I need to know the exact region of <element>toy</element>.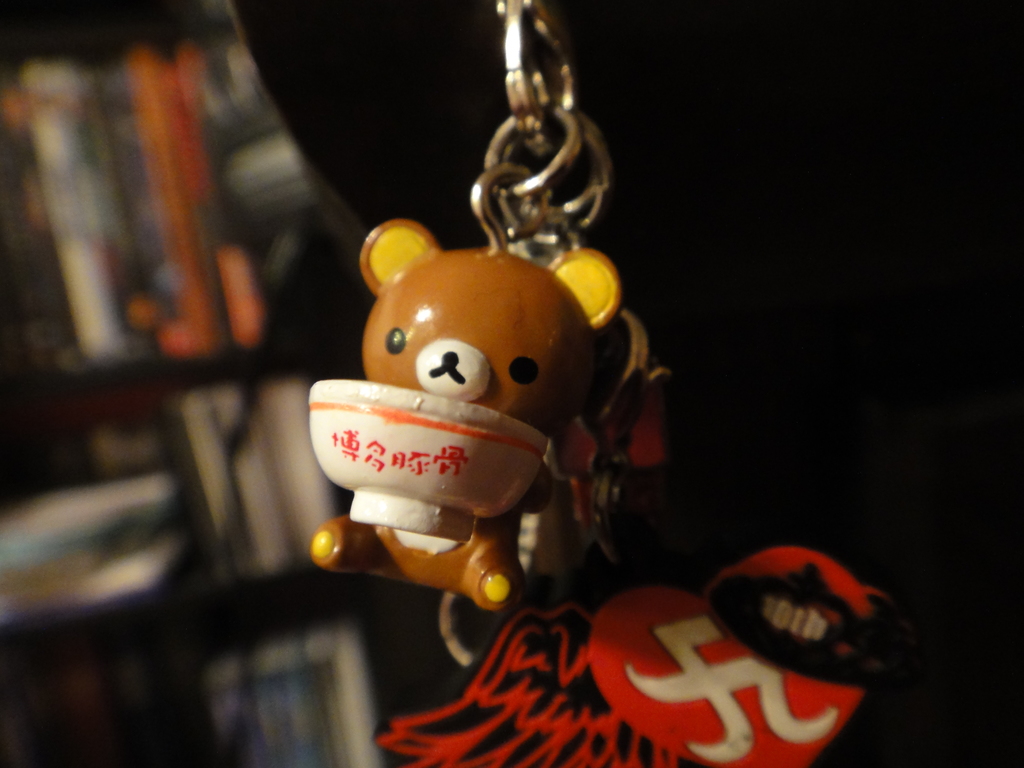
Region: [left=317, top=188, right=621, bottom=578].
